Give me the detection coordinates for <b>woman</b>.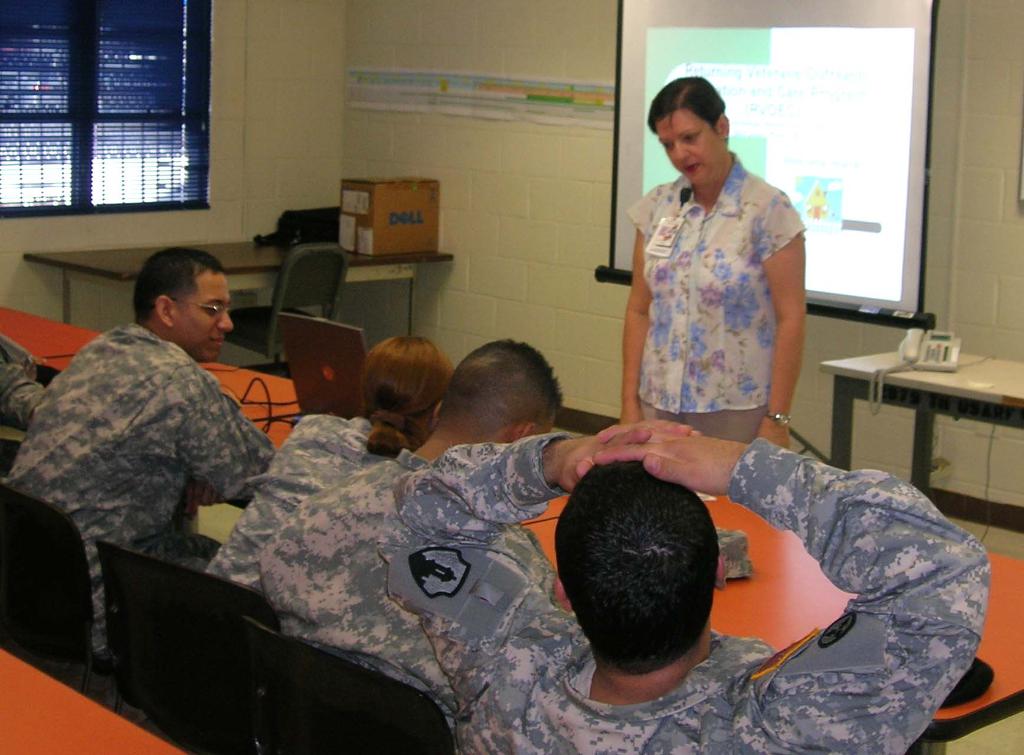
612/126/812/441.
